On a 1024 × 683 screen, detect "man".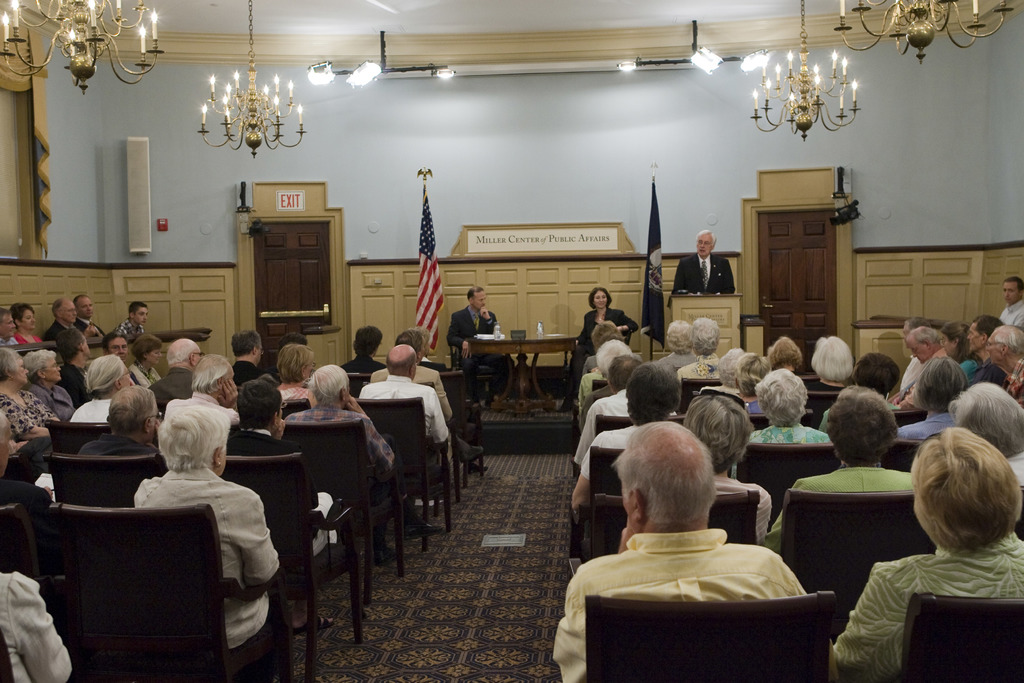
[x1=282, y1=358, x2=399, y2=470].
